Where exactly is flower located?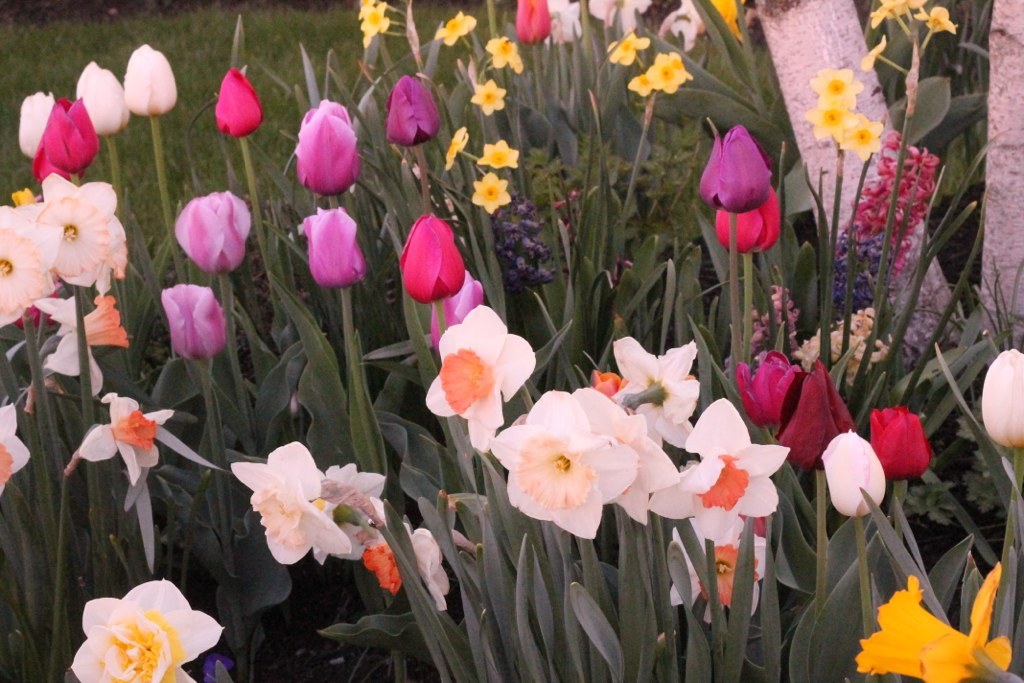
Its bounding box is box=[0, 403, 29, 495].
